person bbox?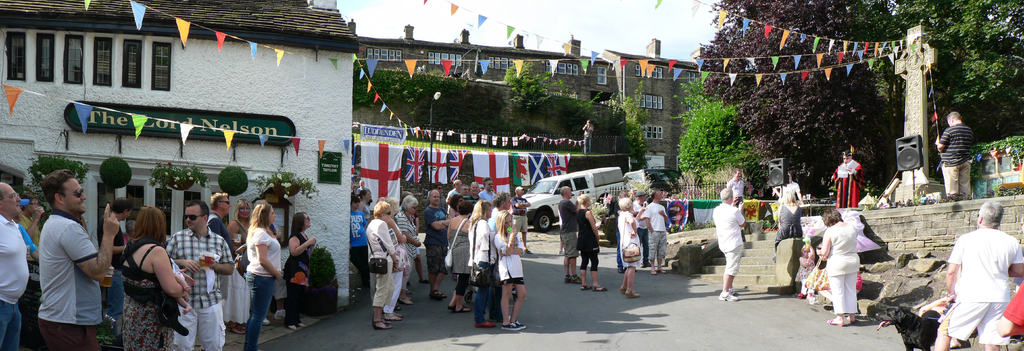
pyautogui.locateOnScreen(0, 178, 28, 350)
